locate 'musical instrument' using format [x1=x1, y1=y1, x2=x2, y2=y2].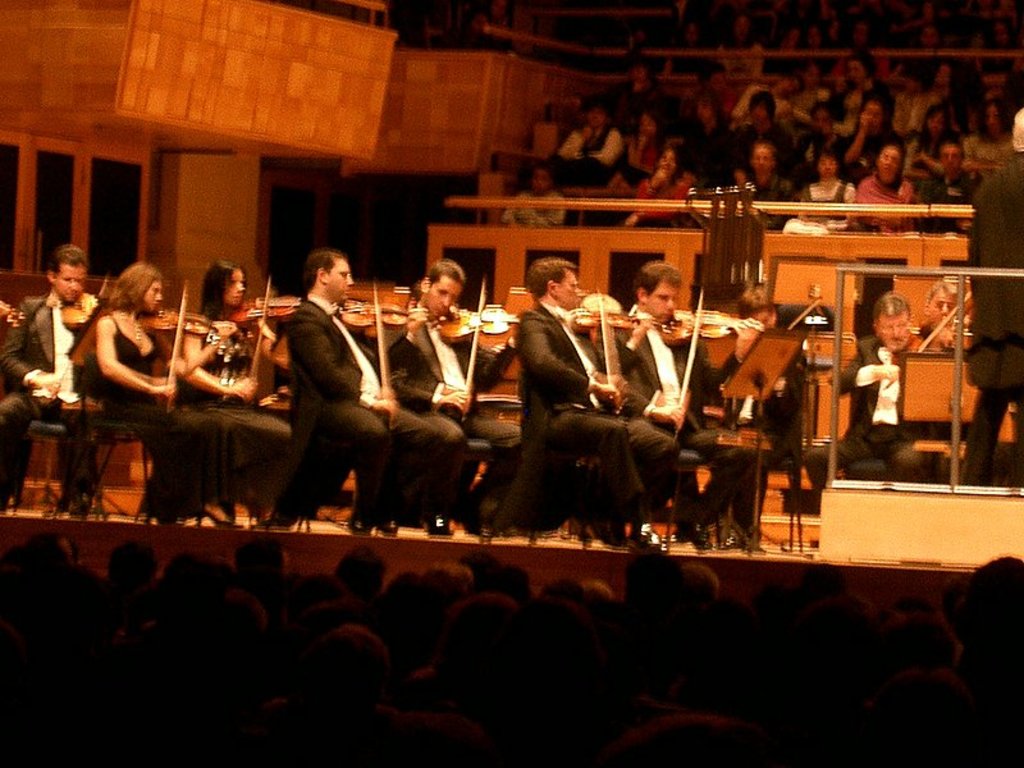
[x1=334, y1=282, x2=411, y2=431].
